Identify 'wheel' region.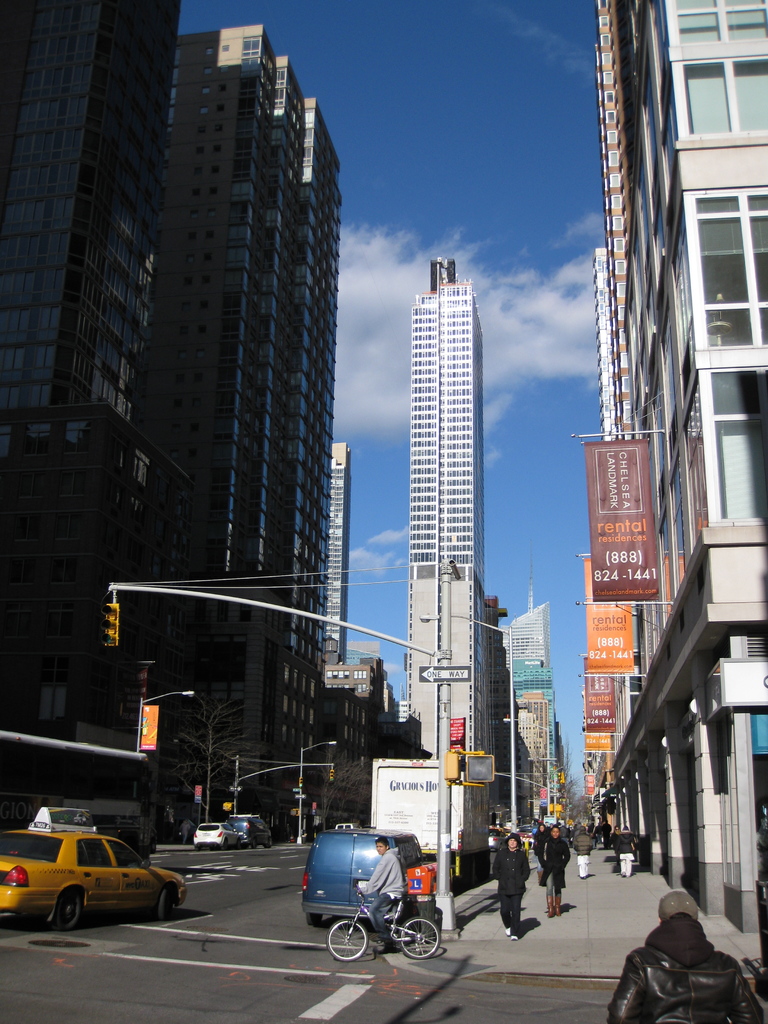
Region: x1=250, y1=838, x2=254, y2=851.
